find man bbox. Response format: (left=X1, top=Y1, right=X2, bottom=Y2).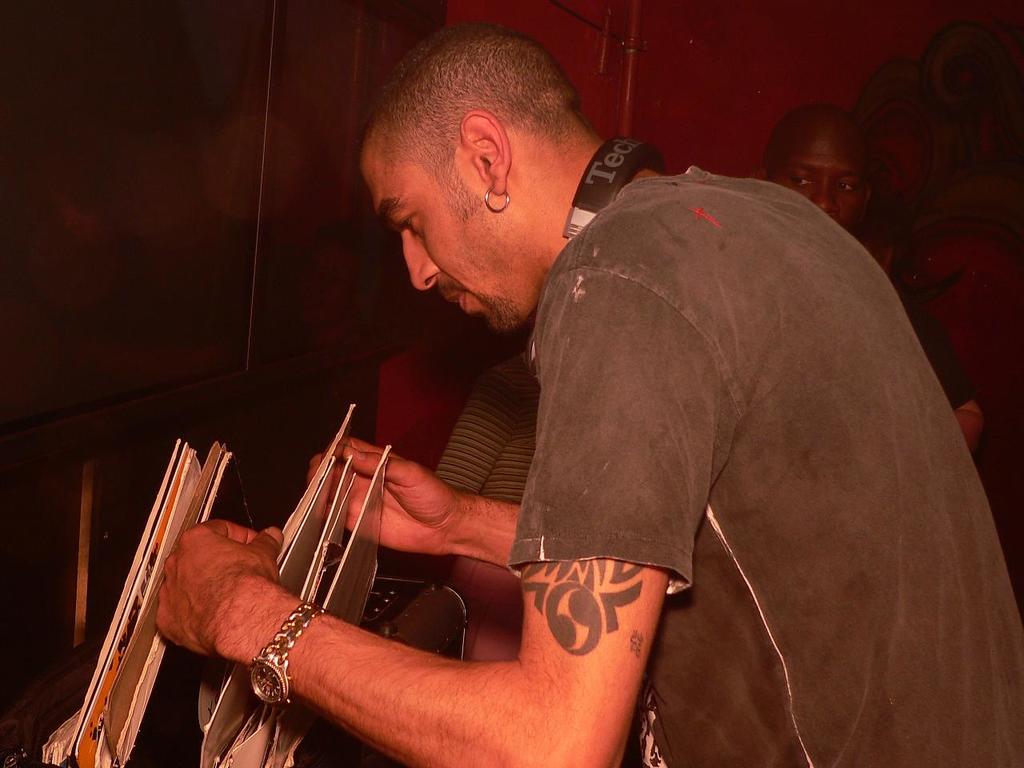
(left=155, top=14, right=1023, bottom=766).
